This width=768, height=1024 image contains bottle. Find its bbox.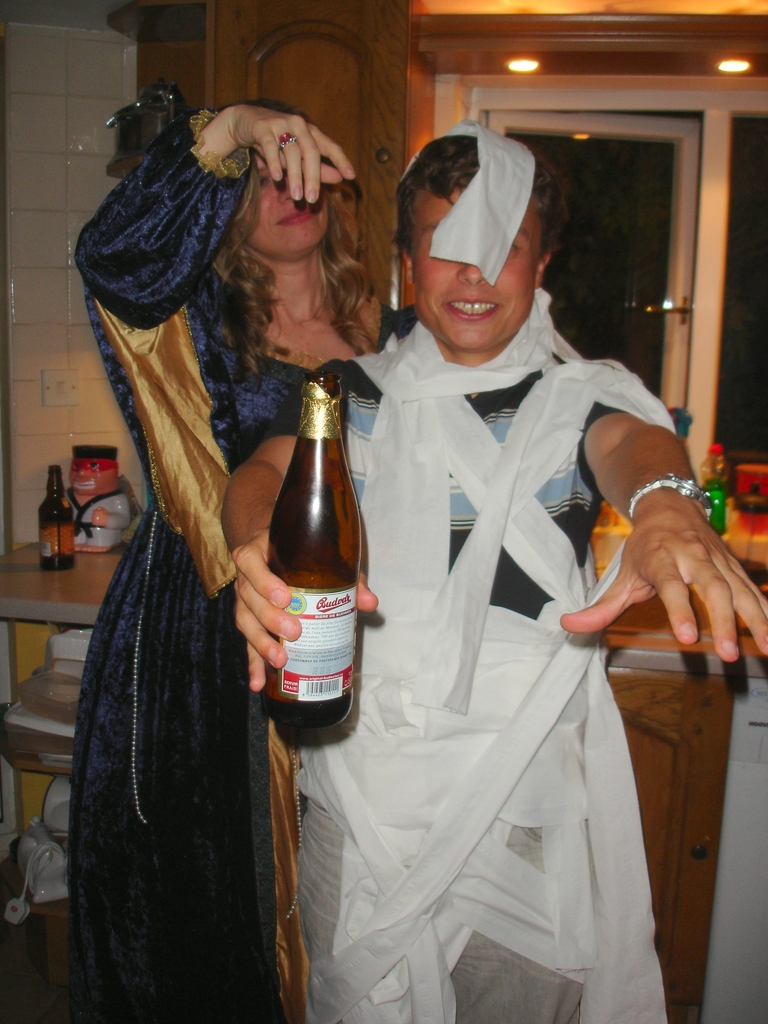
region(35, 460, 77, 577).
